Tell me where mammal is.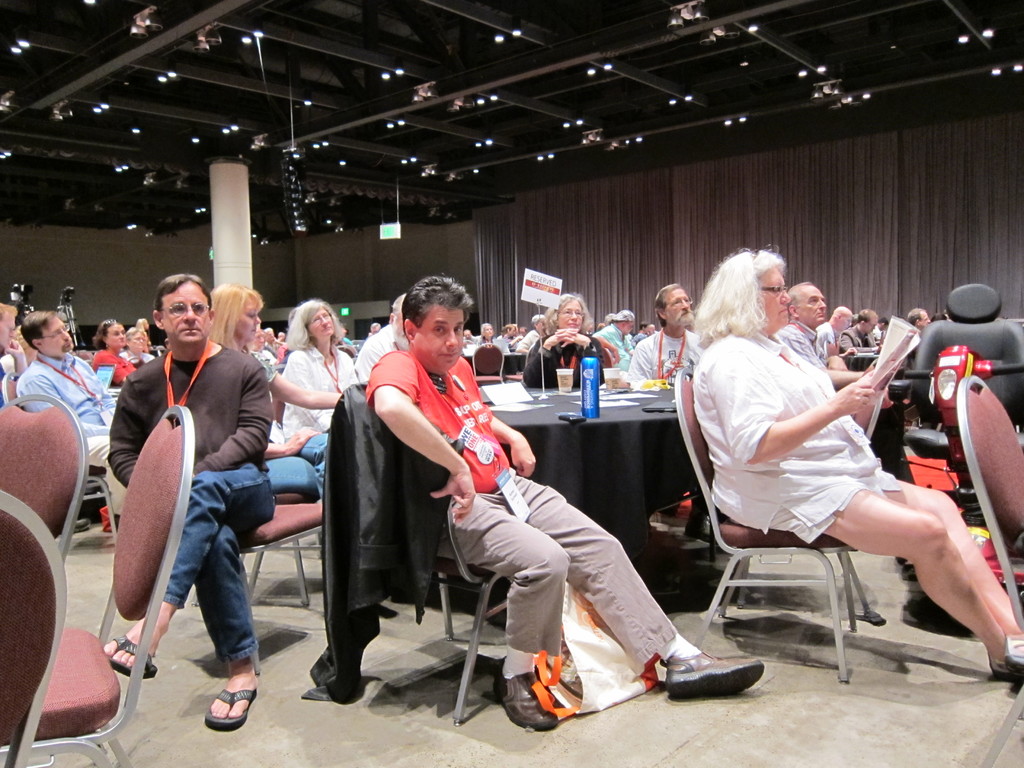
mammal is at [left=198, top=284, right=362, bottom=522].
